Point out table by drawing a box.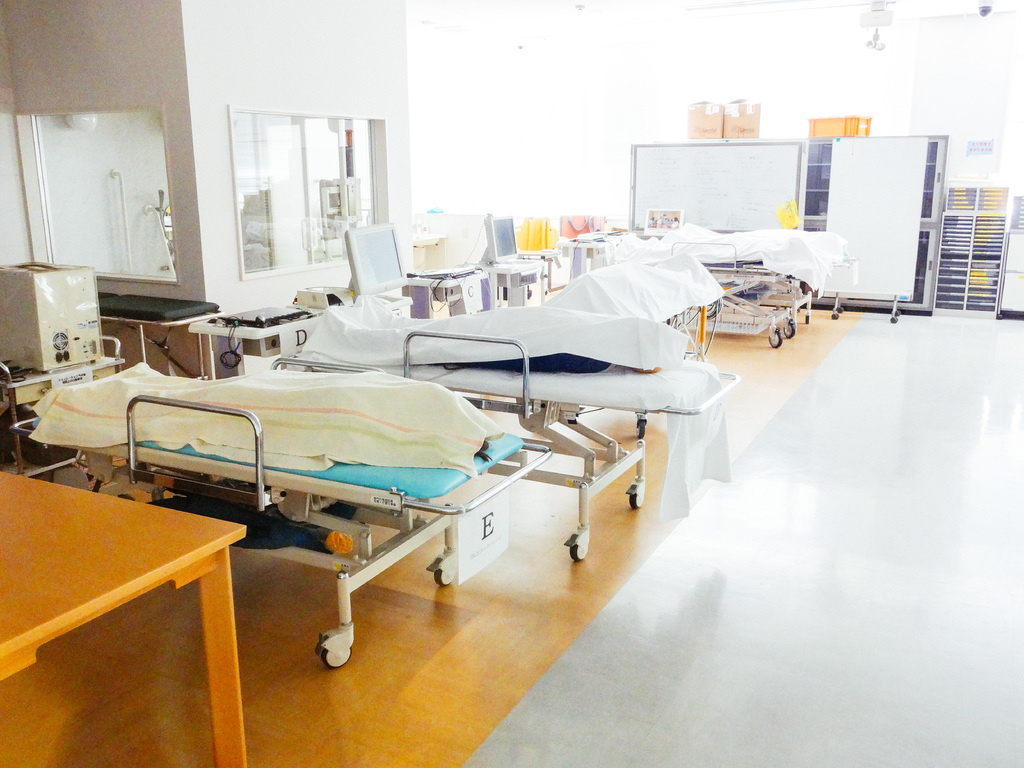
0,460,250,767.
